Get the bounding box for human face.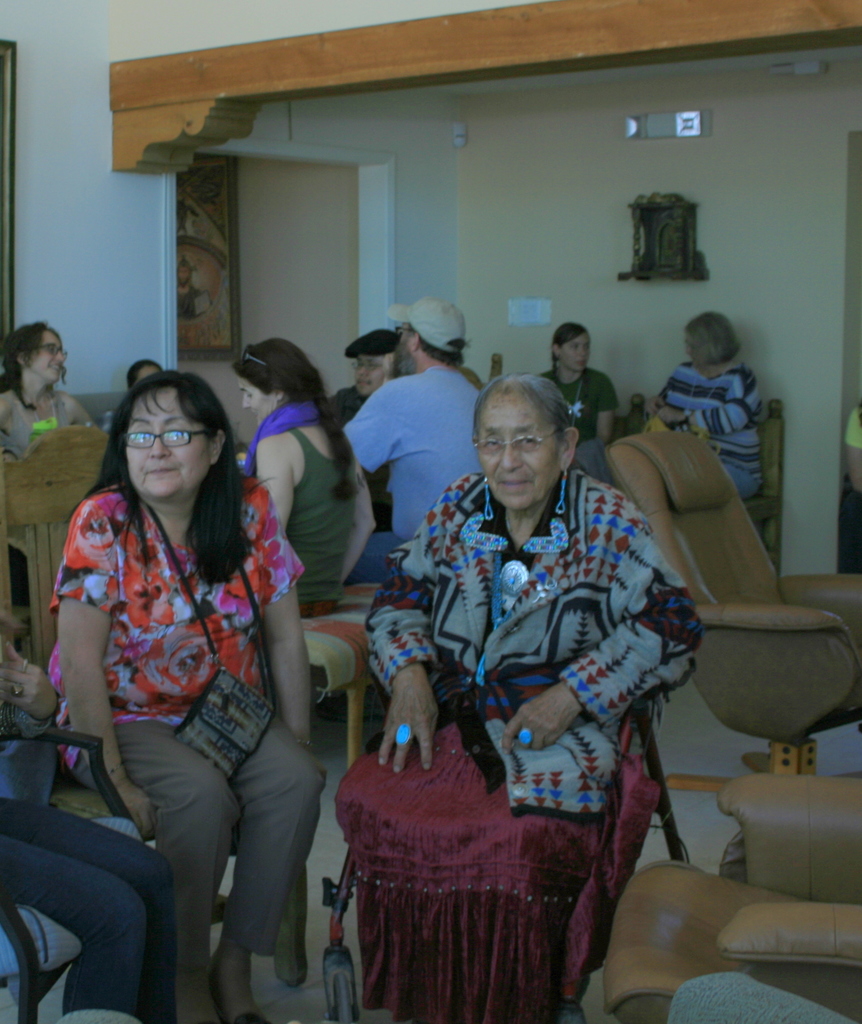
bbox=(474, 397, 560, 511).
